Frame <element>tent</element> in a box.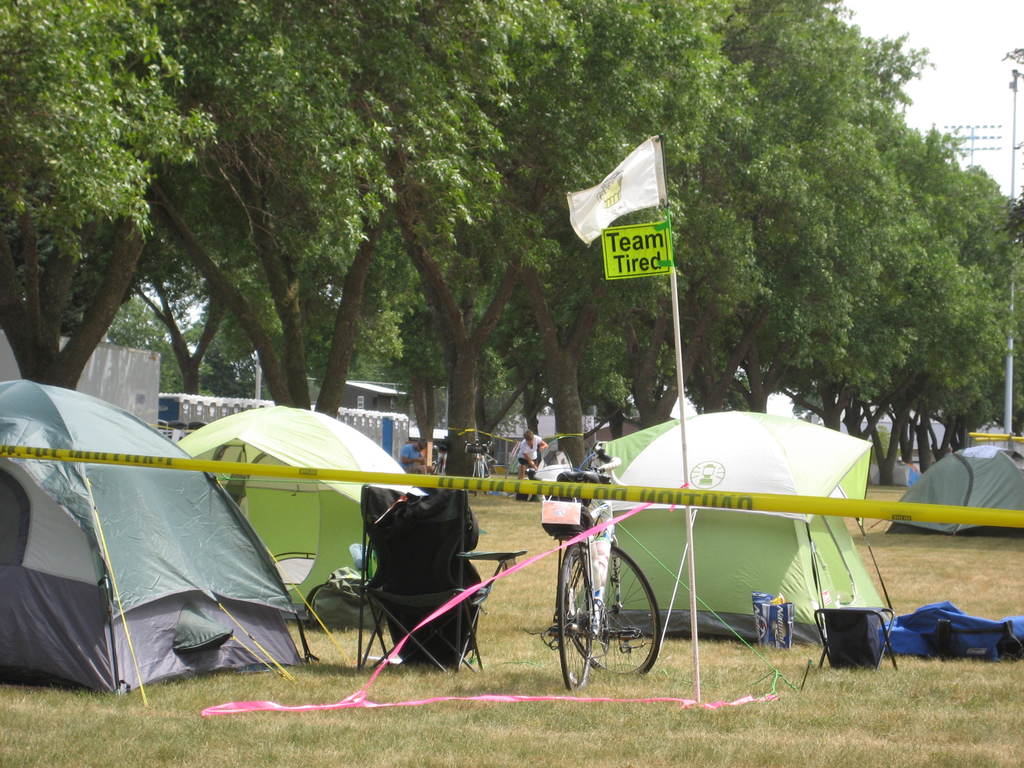
872,446,1023,544.
